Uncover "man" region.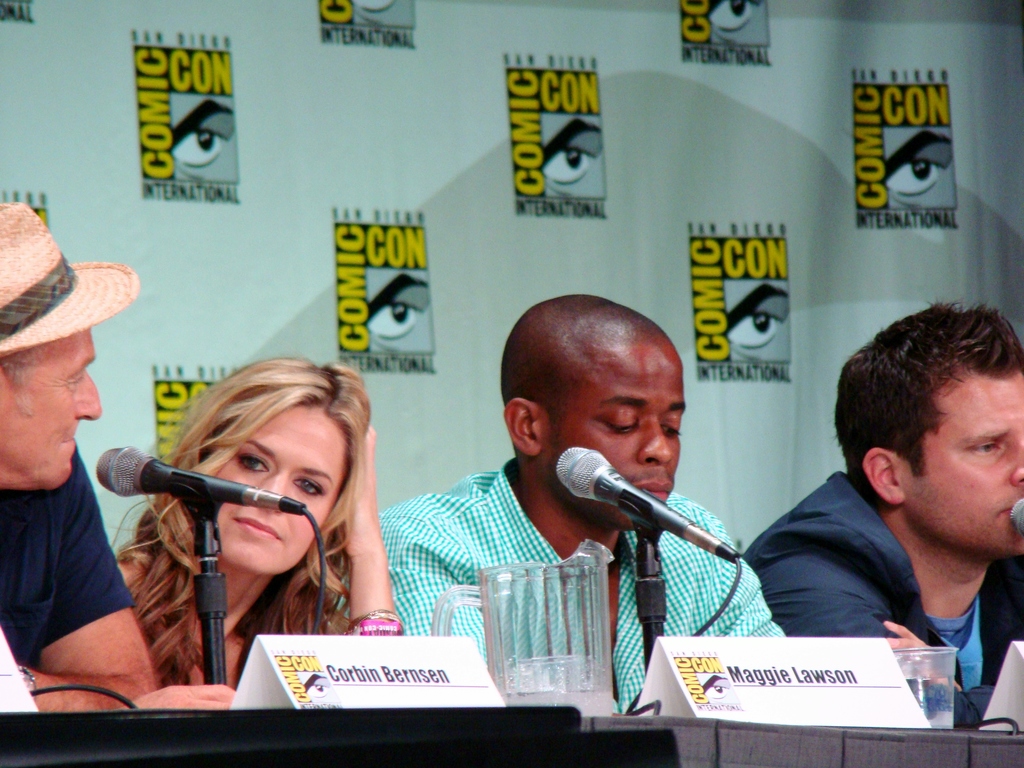
Uncovered: (x1=329, y1=292, x2=784, y2=714).
